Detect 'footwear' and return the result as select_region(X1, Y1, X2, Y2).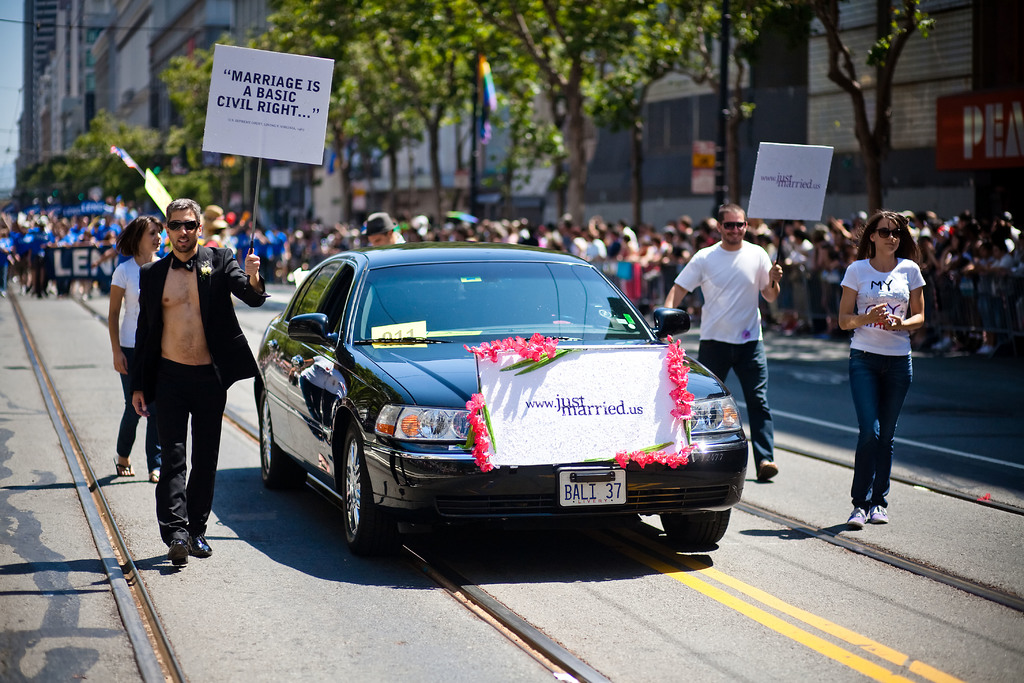
select_region(113, 456, 134, 483).
